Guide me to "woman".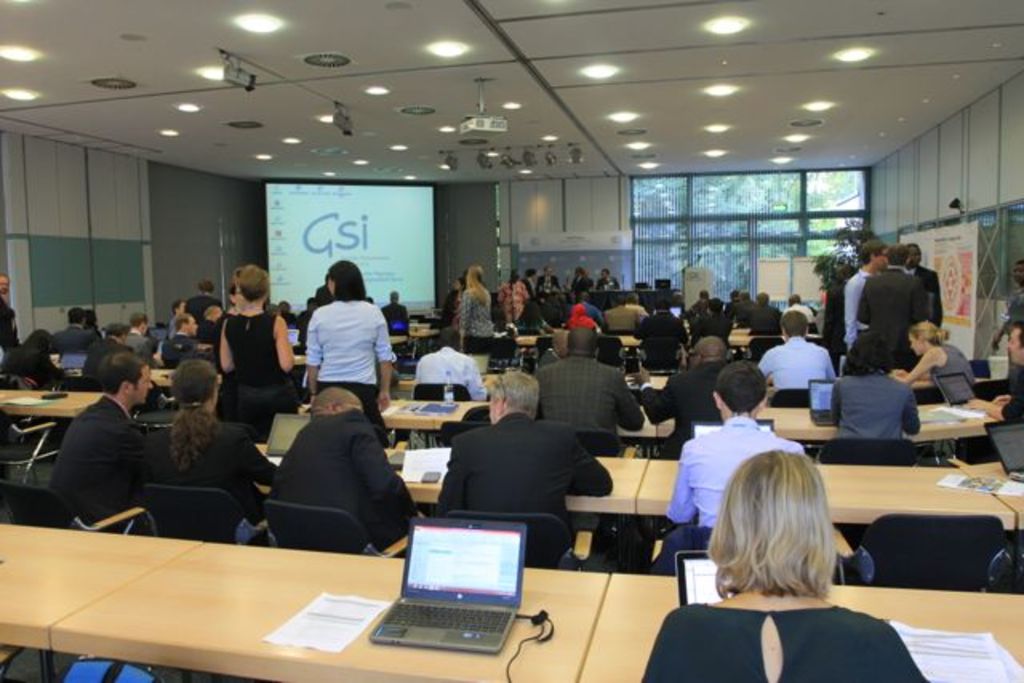
Guidance: bbox=[499, 269, 531, 326].
